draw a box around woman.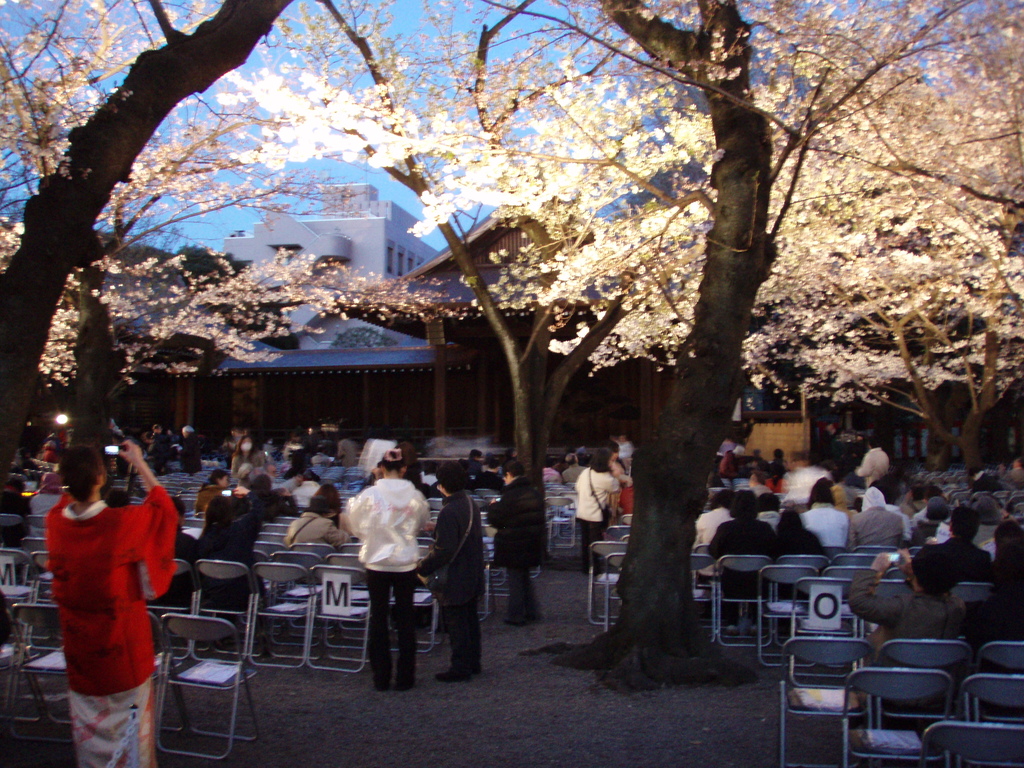
Rect(33, 422, 186, 757).
